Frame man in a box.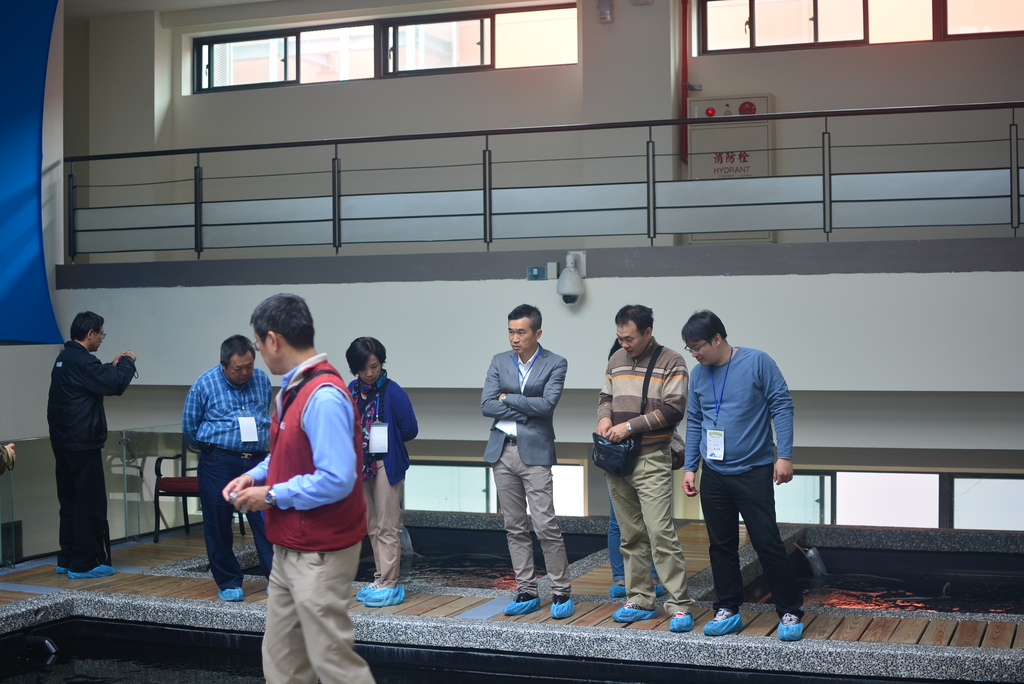
[220,292,379,683].
